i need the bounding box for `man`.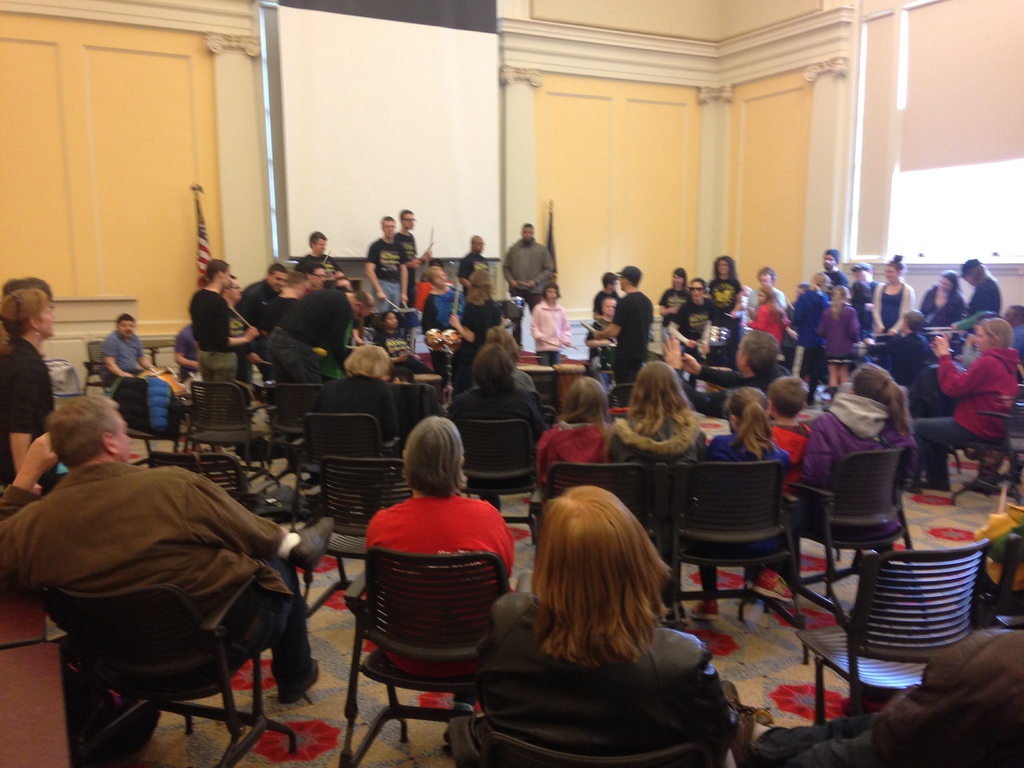
Here it is: (x1=589, y1=273, x2=623, y2=320).
